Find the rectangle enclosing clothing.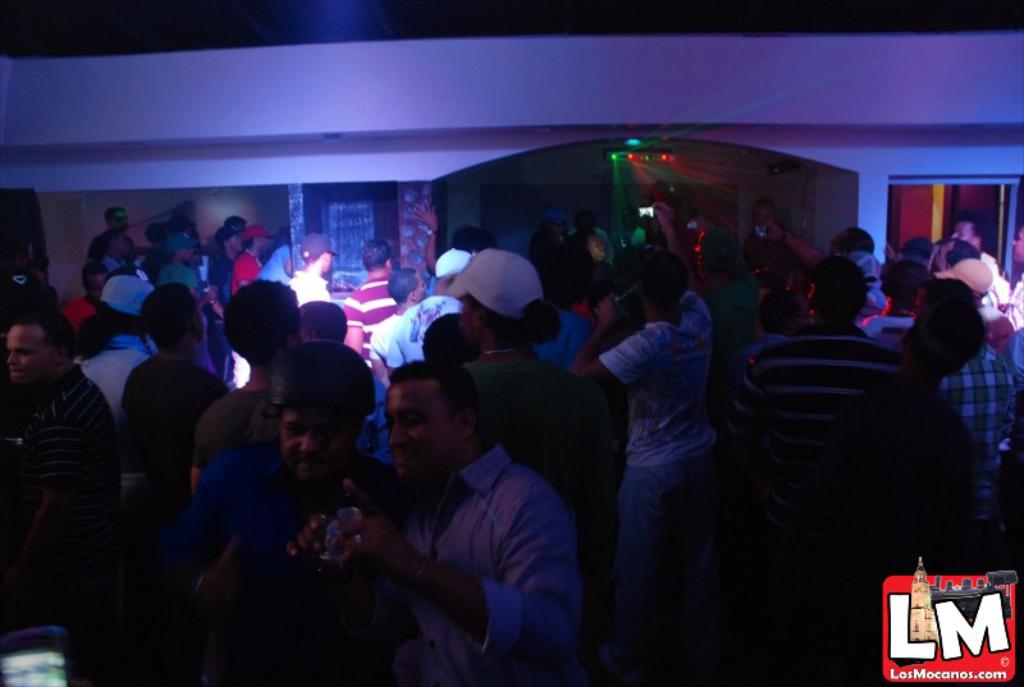
locate(96, 333, 150, 409).
